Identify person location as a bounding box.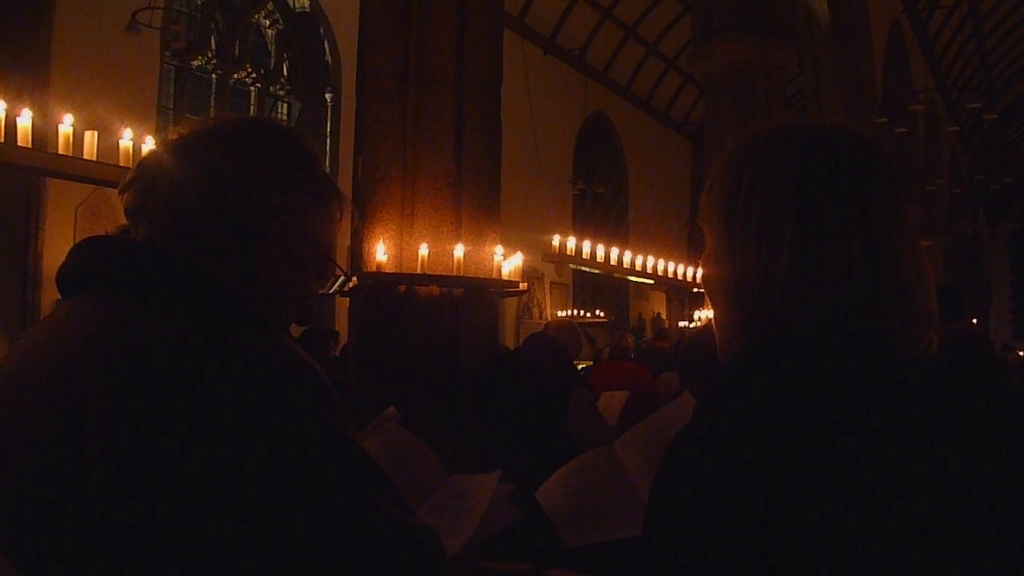
rect(638, 81, 982, 572).
